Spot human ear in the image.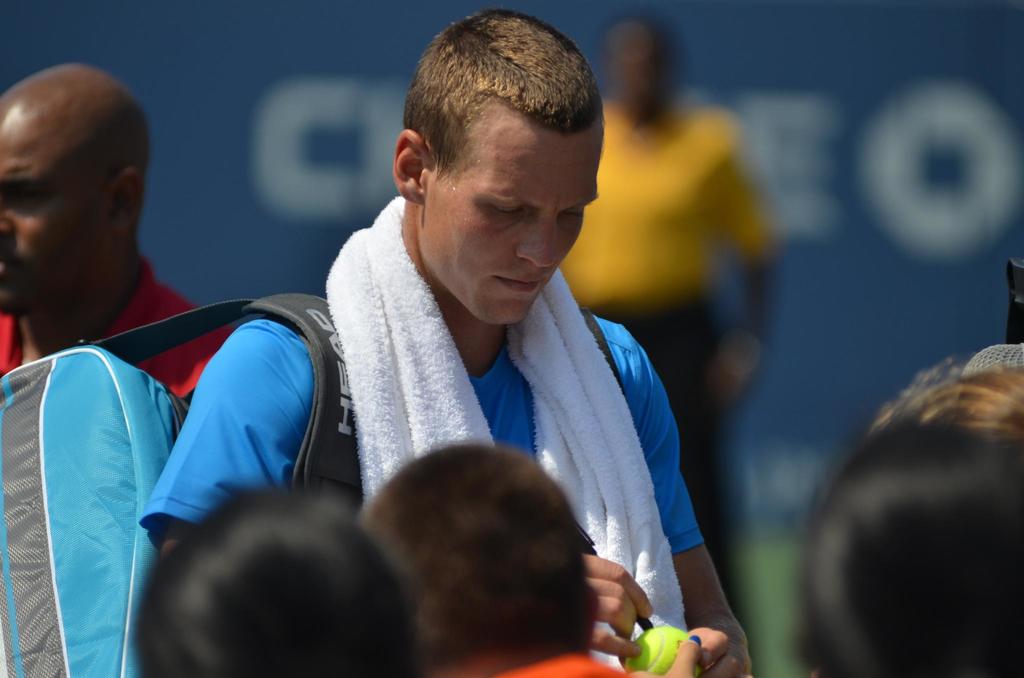
human ear found at bbox=(114, 163, 145, 239).
